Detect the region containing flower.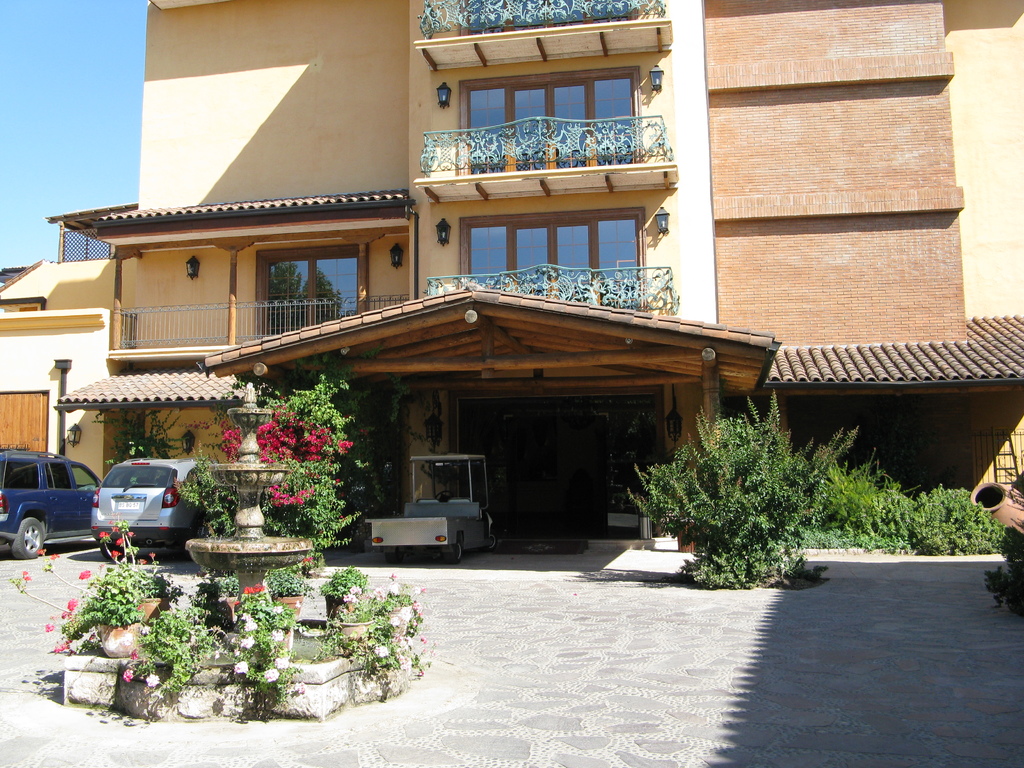
<bbox>64, 595, 75, 609</bbox>.
